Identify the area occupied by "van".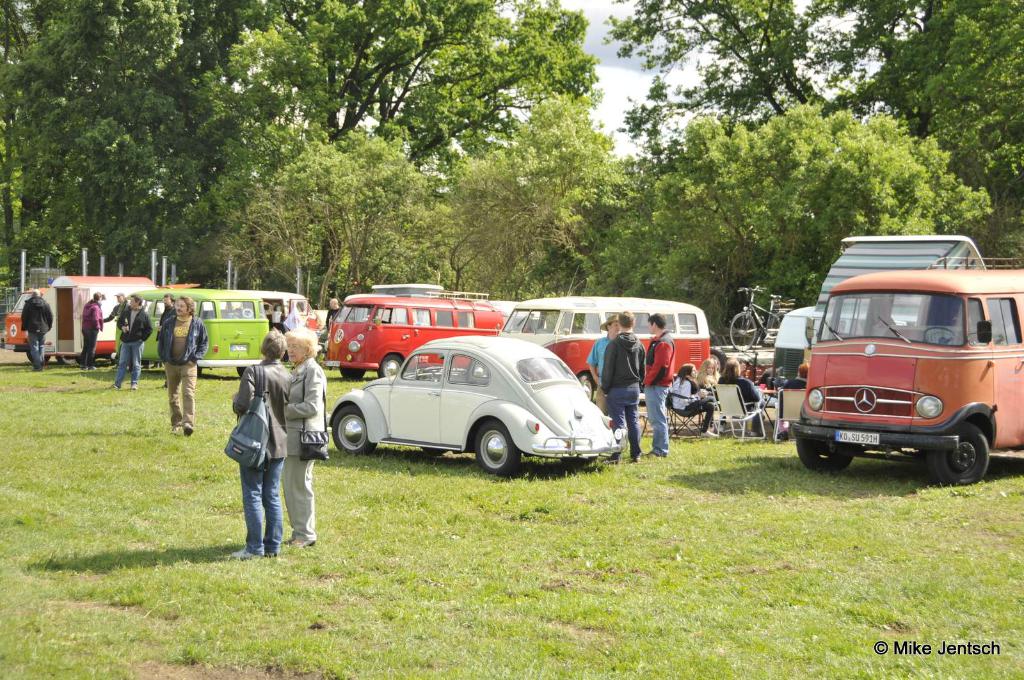
Area: [x1=320, y1=287, x2=506, y2=377].
